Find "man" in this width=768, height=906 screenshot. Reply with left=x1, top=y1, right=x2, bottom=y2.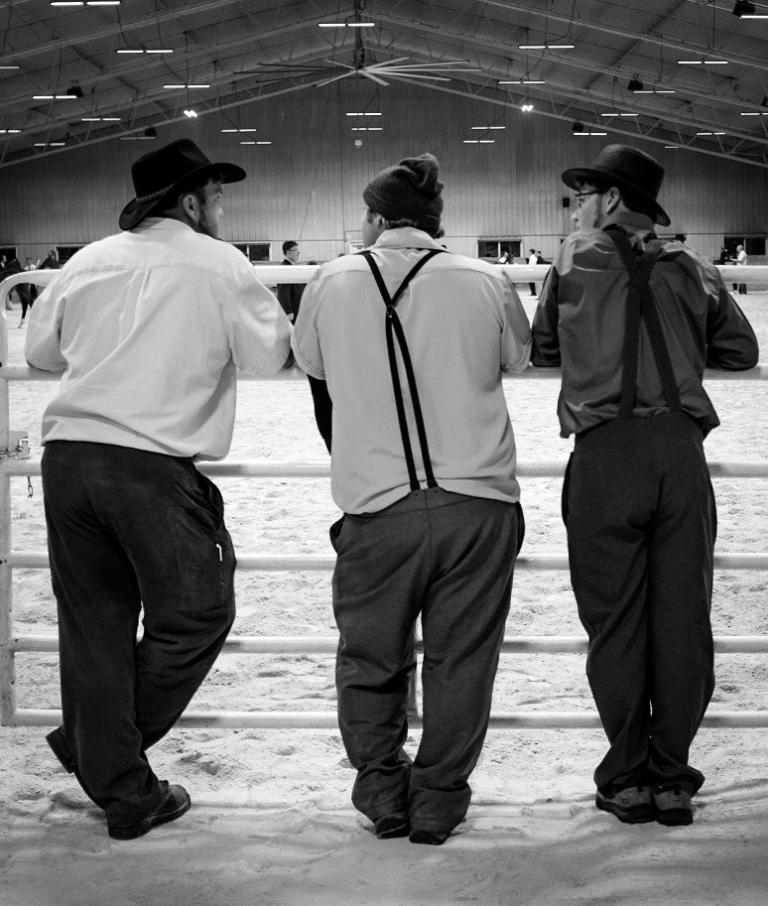
left=15, top=135, right=288, bottom=848.
